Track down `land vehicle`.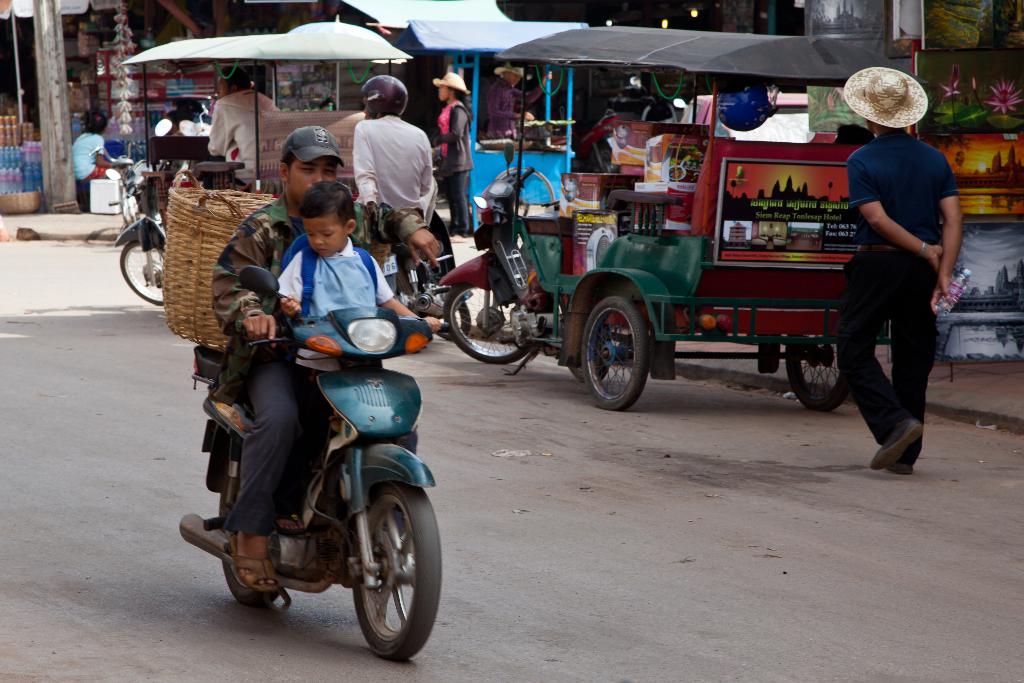
Tracked to bbox=[175, 268, 449, 662].
